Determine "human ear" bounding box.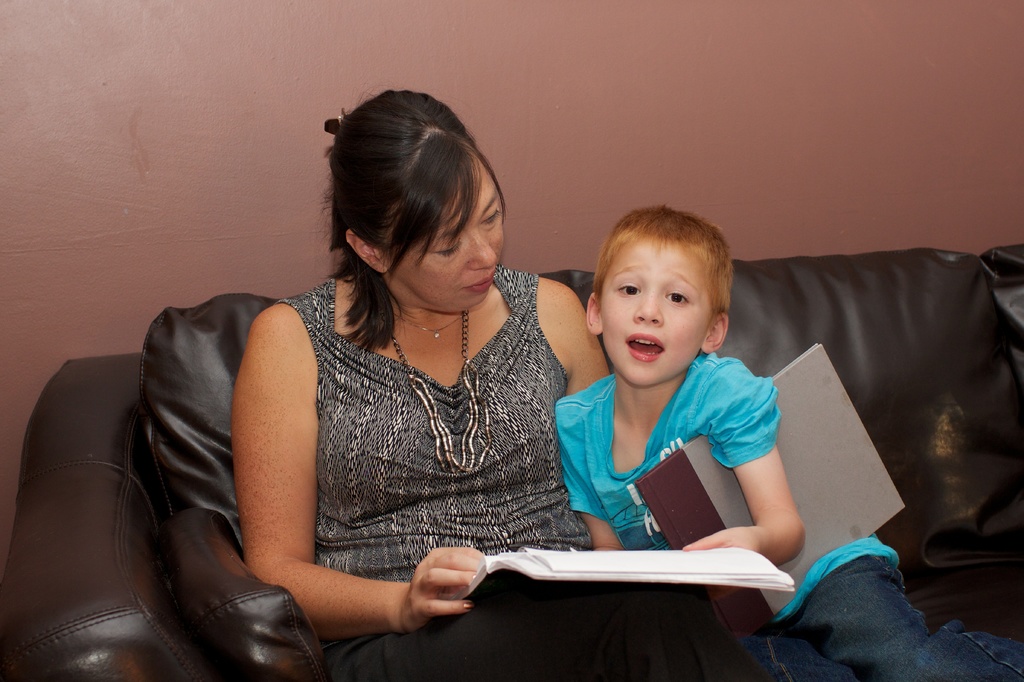
Determined: (x1=701, y1=314, x2=728, y2=351).
